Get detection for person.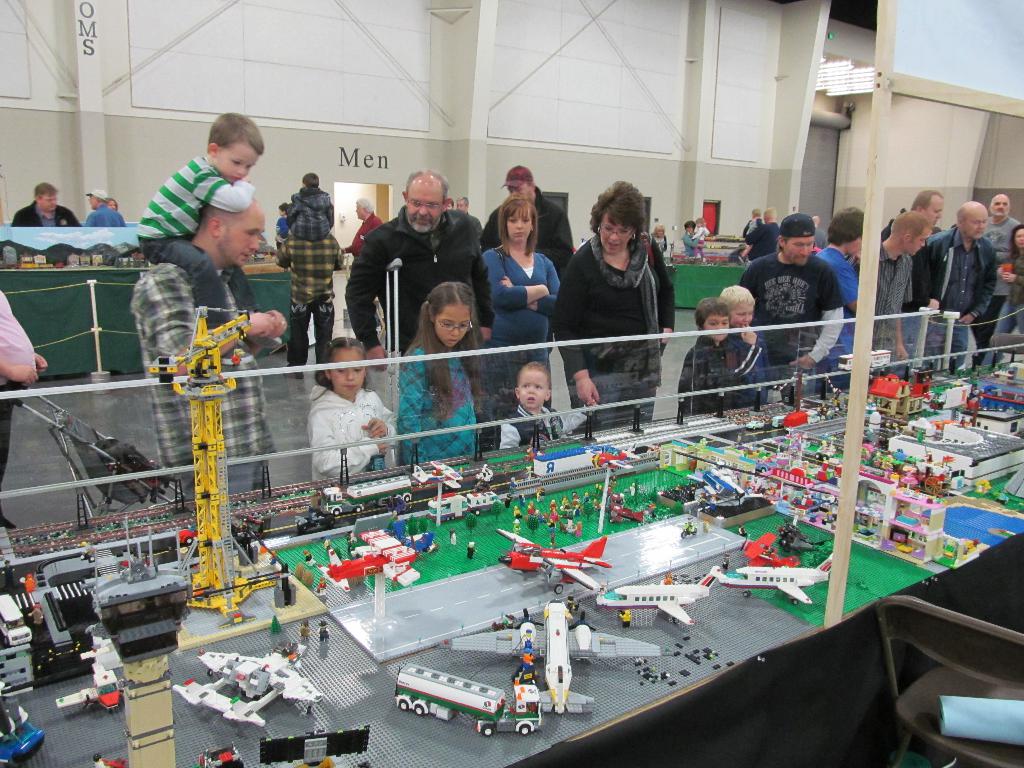
Detection: bbox=(723, 553, 732, 573).
